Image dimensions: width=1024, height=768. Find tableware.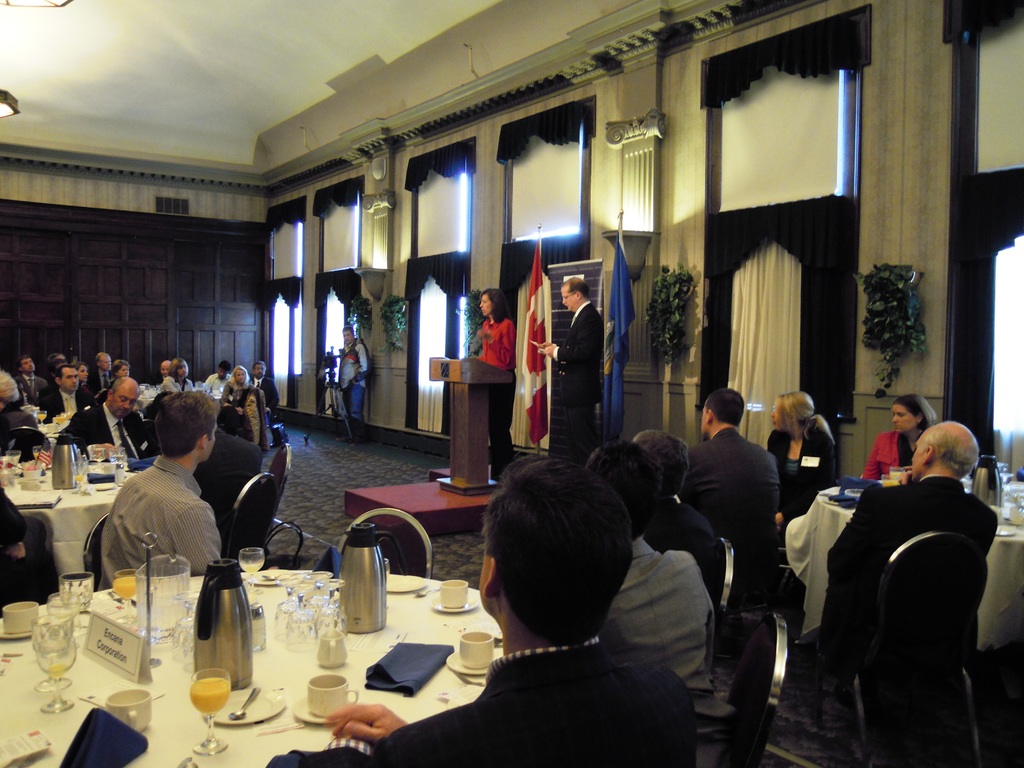
<region>196, 380, 204, 391</region>.
